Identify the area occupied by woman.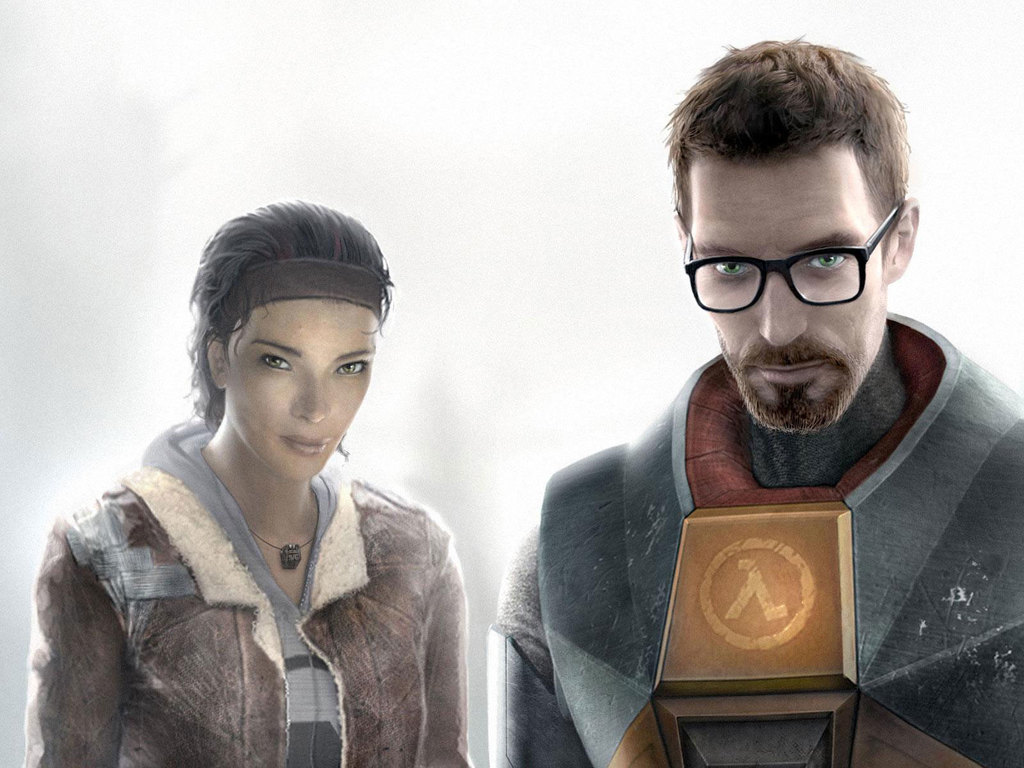
Area: left=22, top=189, right=511, bottom=767.
